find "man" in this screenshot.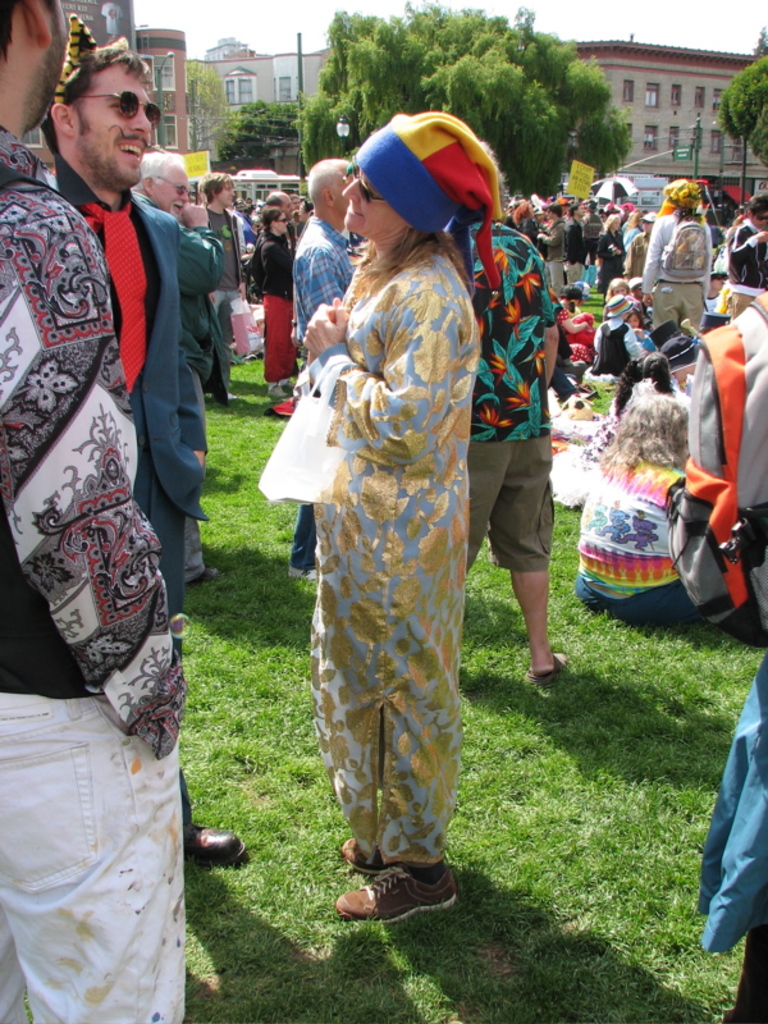
The bounding box for "man" is crop(0, 0, 186, 1023).
